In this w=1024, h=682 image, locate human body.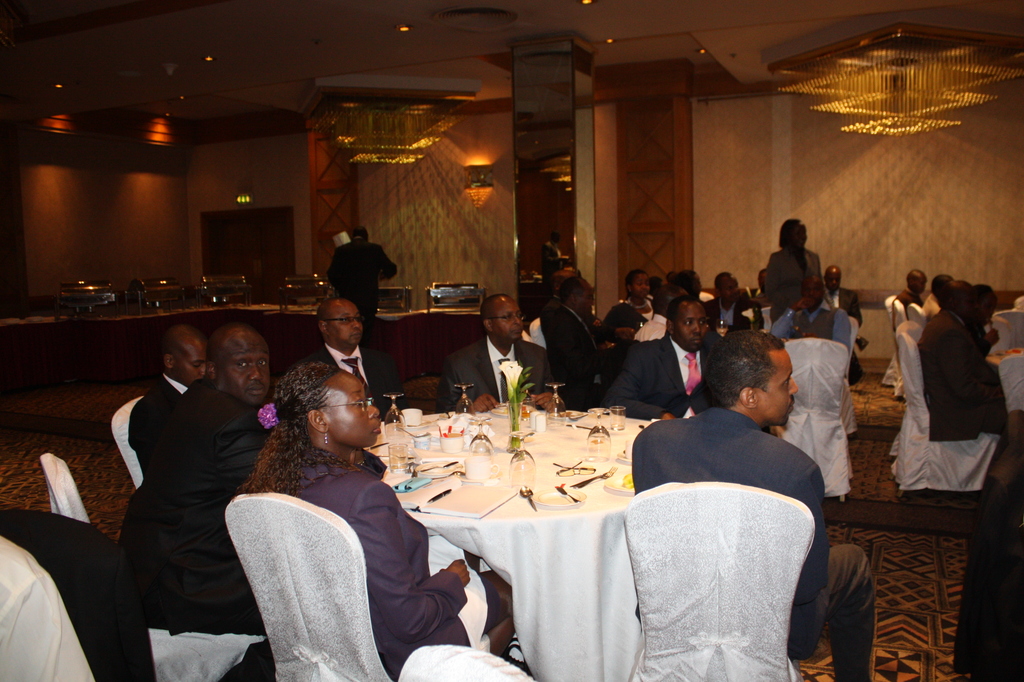
Bounding box: bbox=[920, 275, 1023, 446].
